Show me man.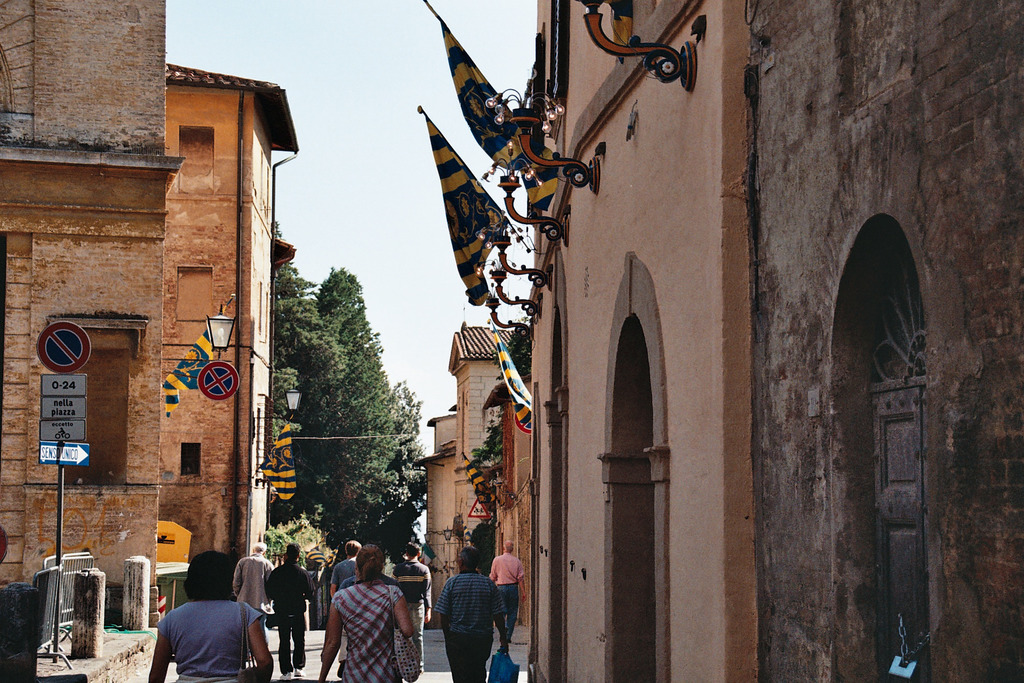
man is here: box(394, 542, 429, 672).
